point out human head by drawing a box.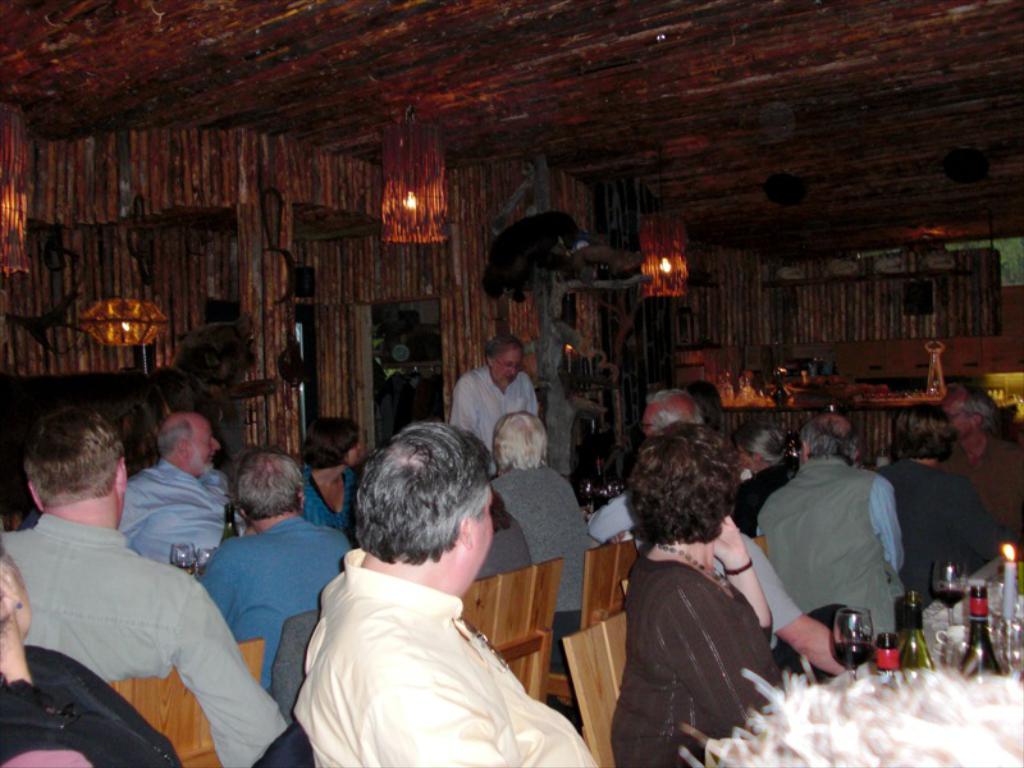
800 412 859 461.
